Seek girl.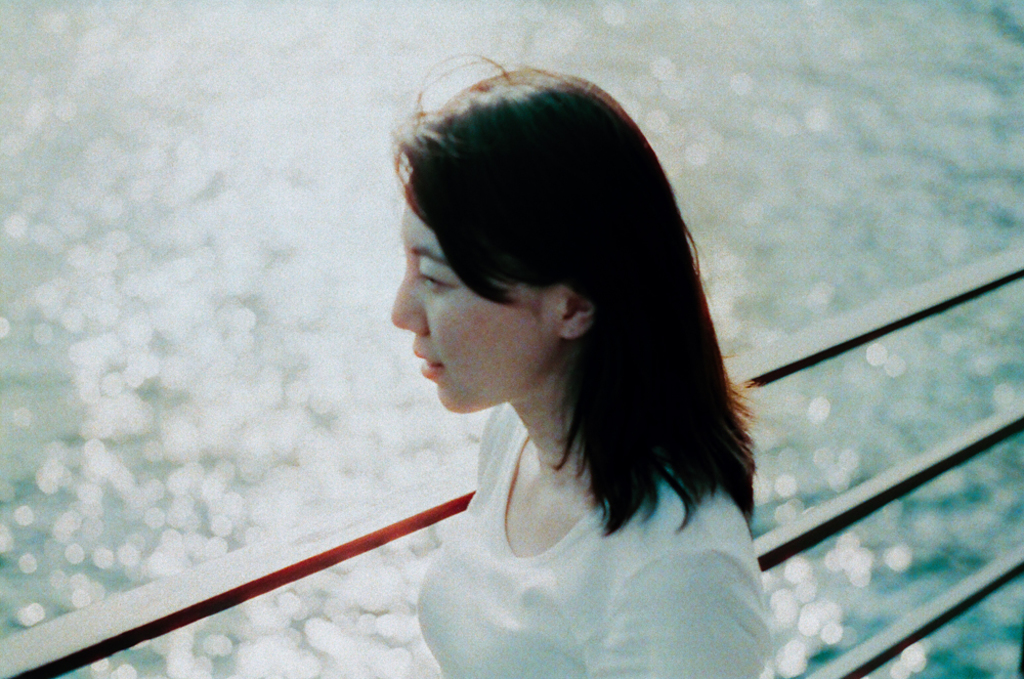
pyautogui.locateOnScreen(379, 54, 769, 676).
